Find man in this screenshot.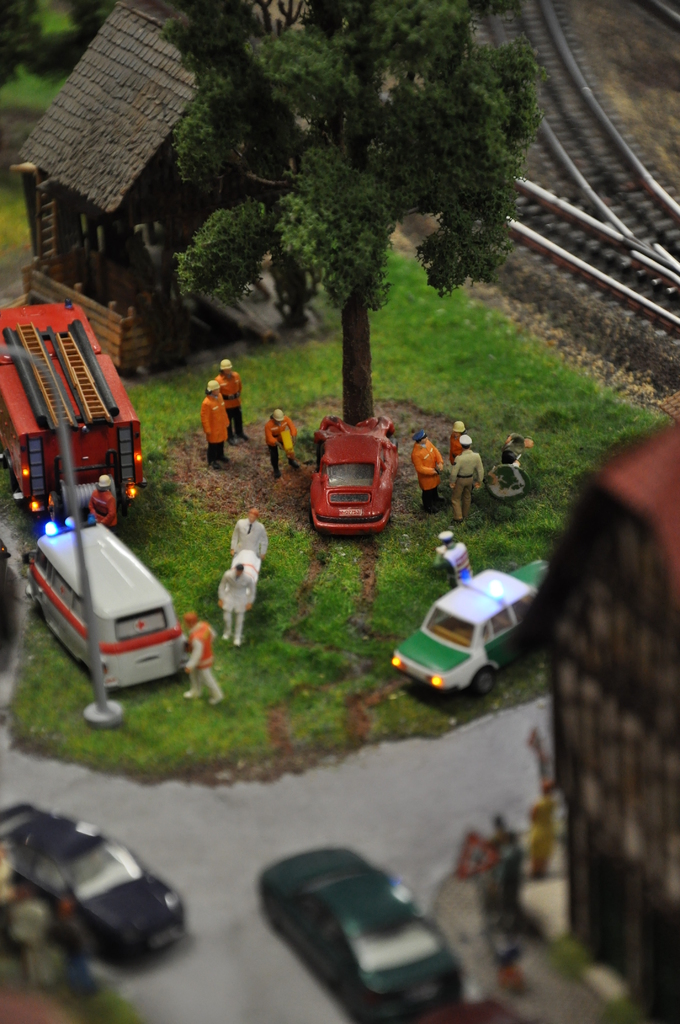
The bounding box for man is {"x1": 448, "y1": 420, "x2": 469, "y2": 452}.
